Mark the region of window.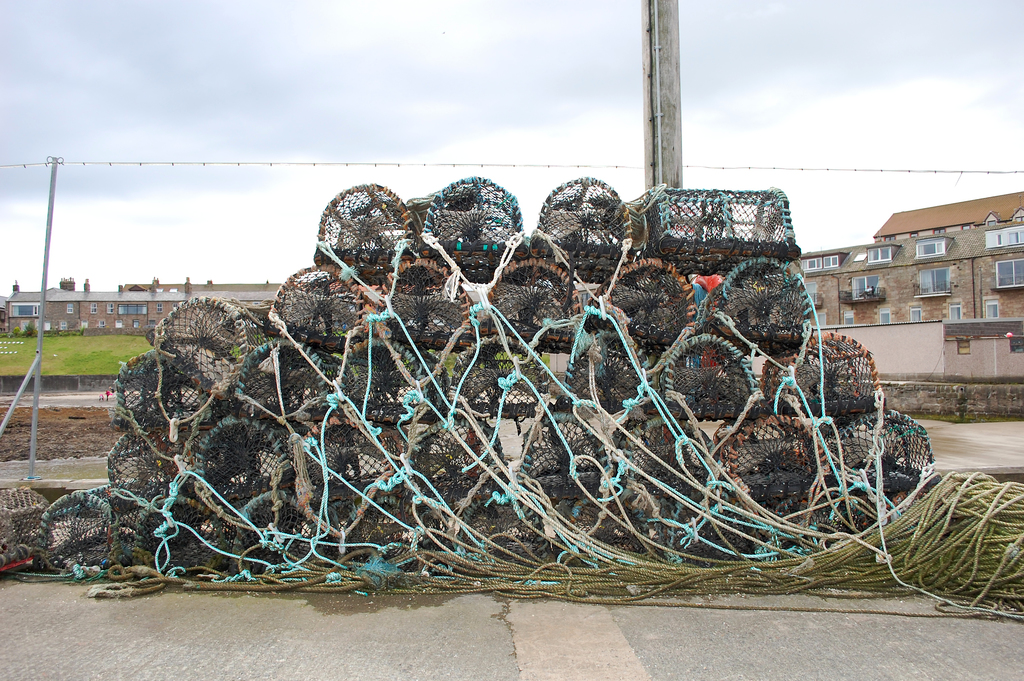
Region: (x1=156, y1=303, x2=163, y2=313).
